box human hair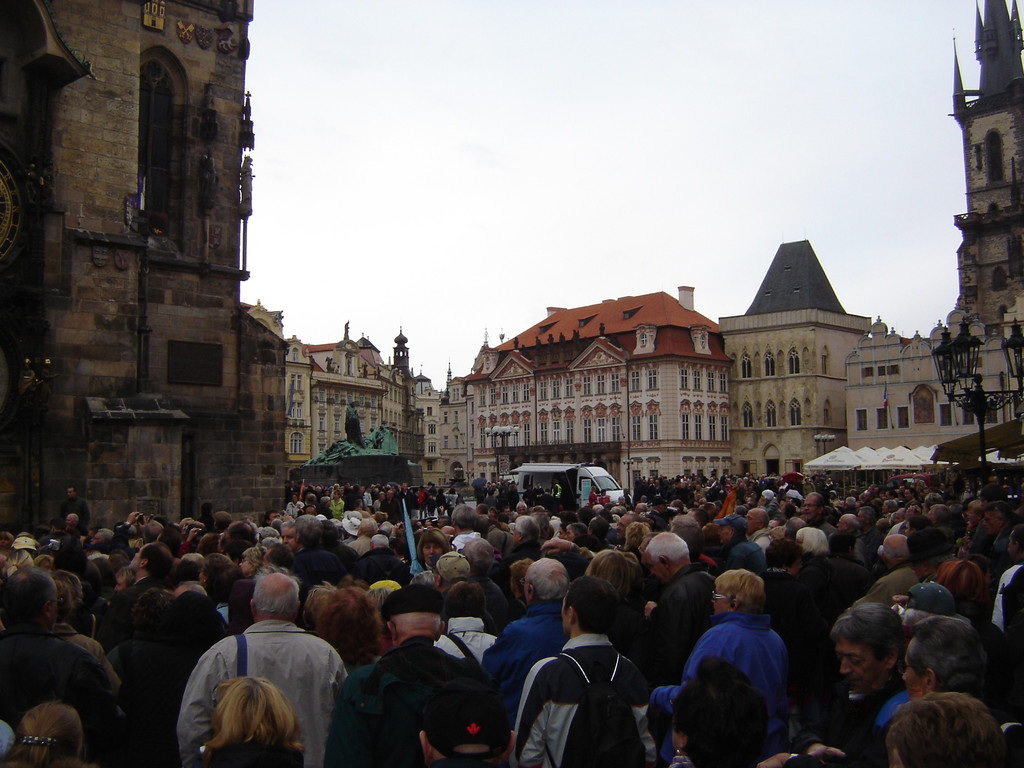
rect(196, 671, 296, 764)
